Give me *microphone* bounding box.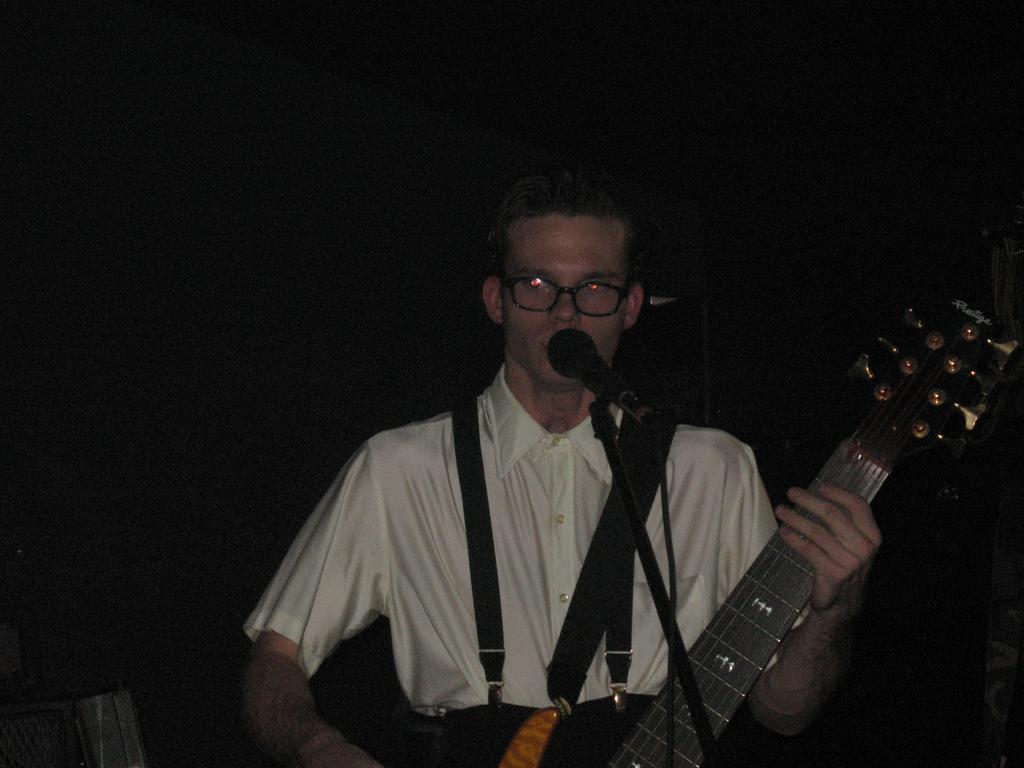
(x1=548, y1=327, x2=663, y2=430).
